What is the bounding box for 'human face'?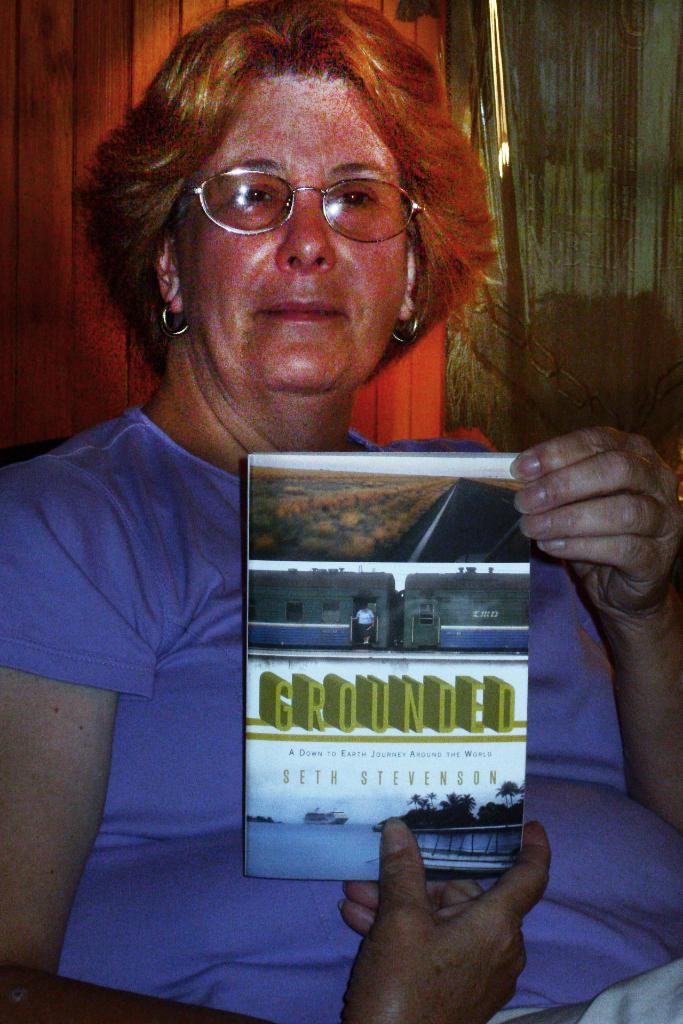
{"left": 176, "top": 63, "right": 423, "bottom": 387}.
